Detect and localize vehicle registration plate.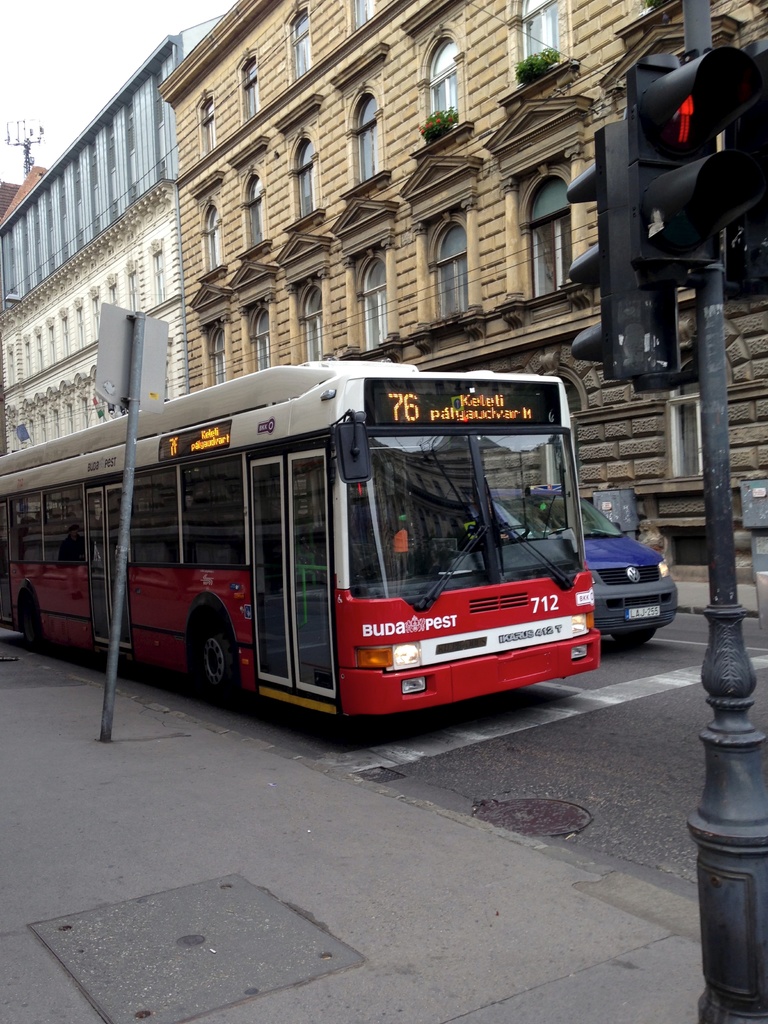
Localized at region(623, 601, 664, 619).
